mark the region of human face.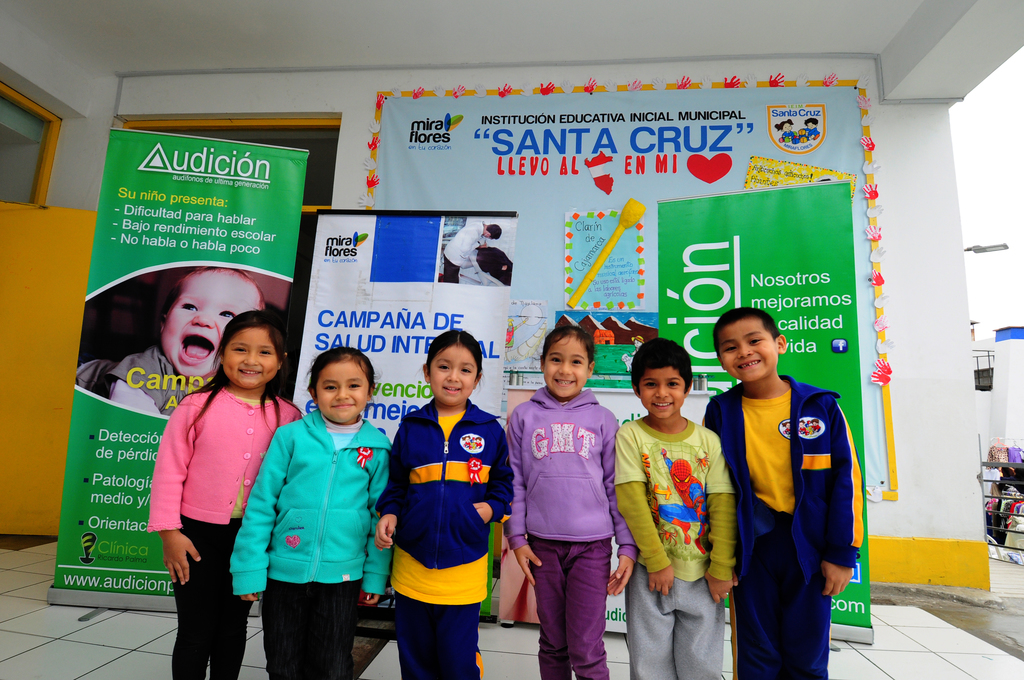
Region: bbox=[717, 318, 777, 378].
